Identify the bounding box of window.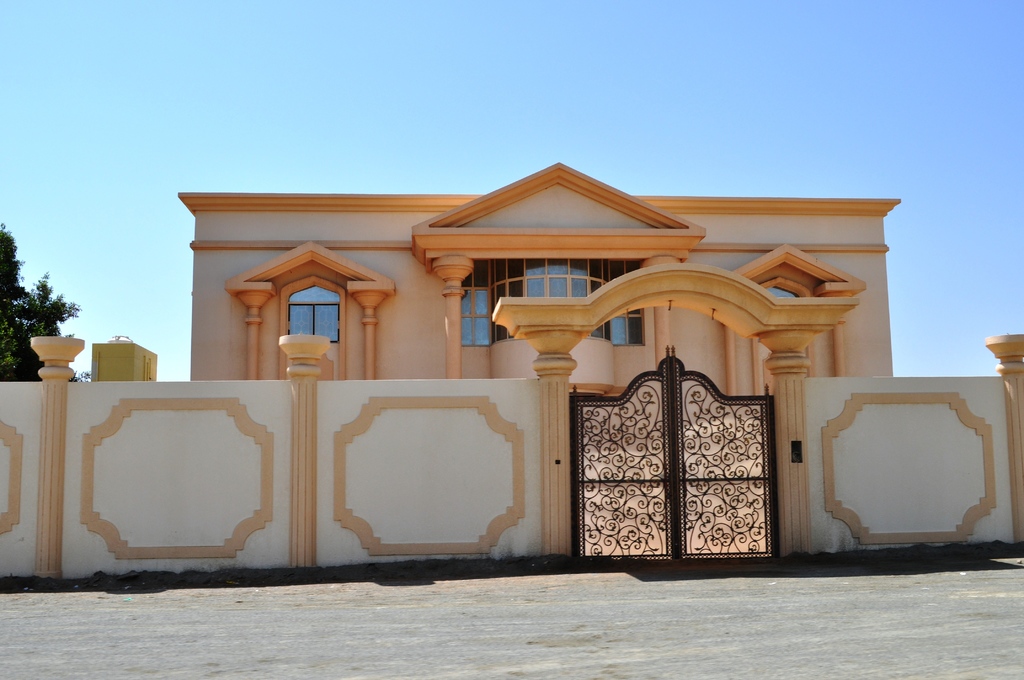
box(283, 285, 347, 350).
